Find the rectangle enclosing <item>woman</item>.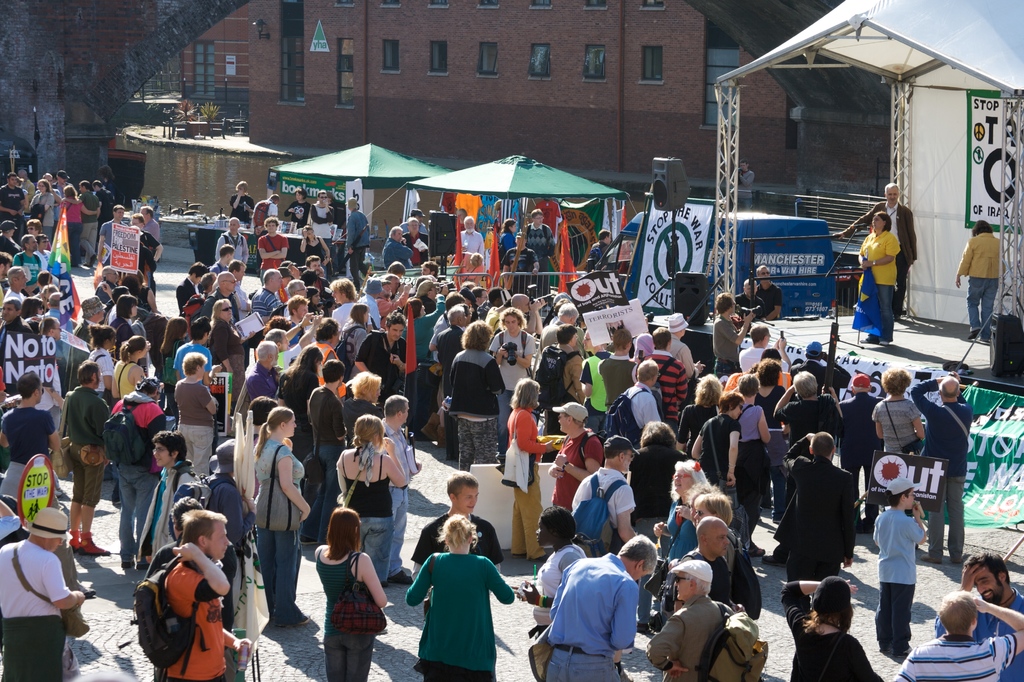
(x1=653, y1=460, x2=709, y2=564).
